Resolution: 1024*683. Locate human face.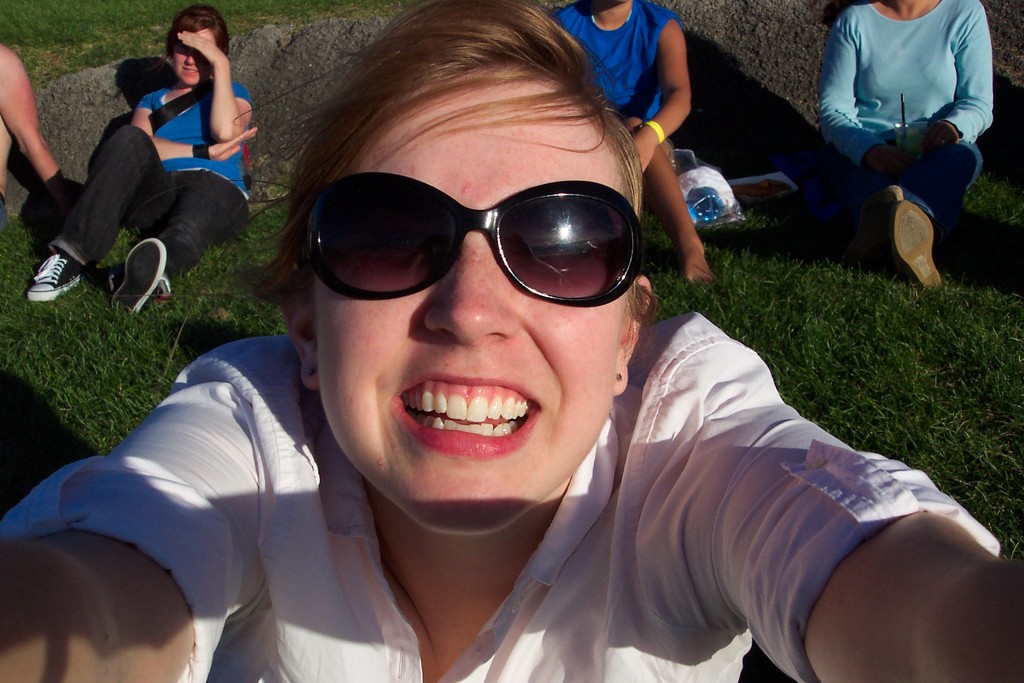
box(315, 83, 626, 536).
